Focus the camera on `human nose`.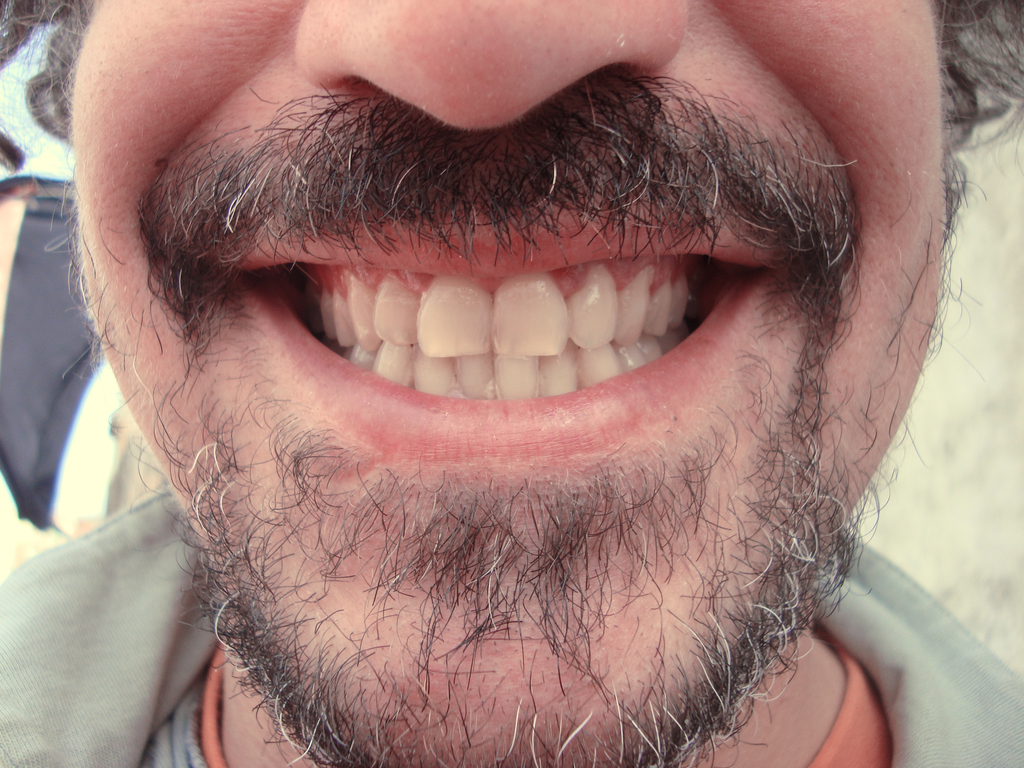
Focus region: locate(293, 0, 676, 136).
